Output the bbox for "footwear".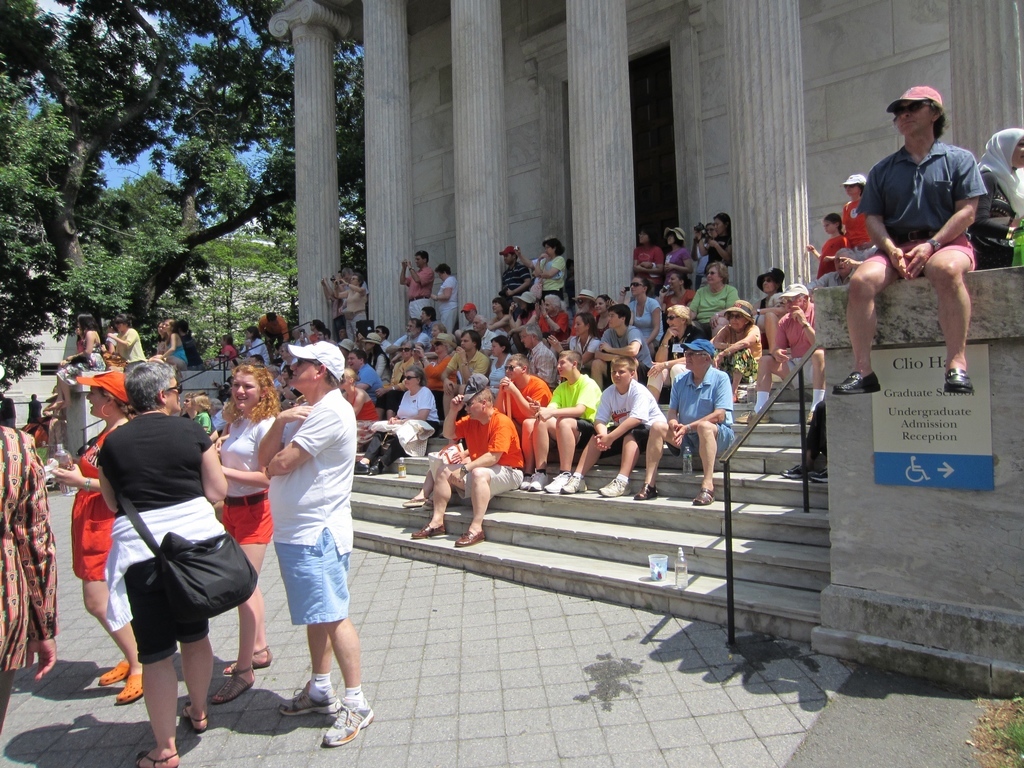
crop(750, 409, 765, 423).
